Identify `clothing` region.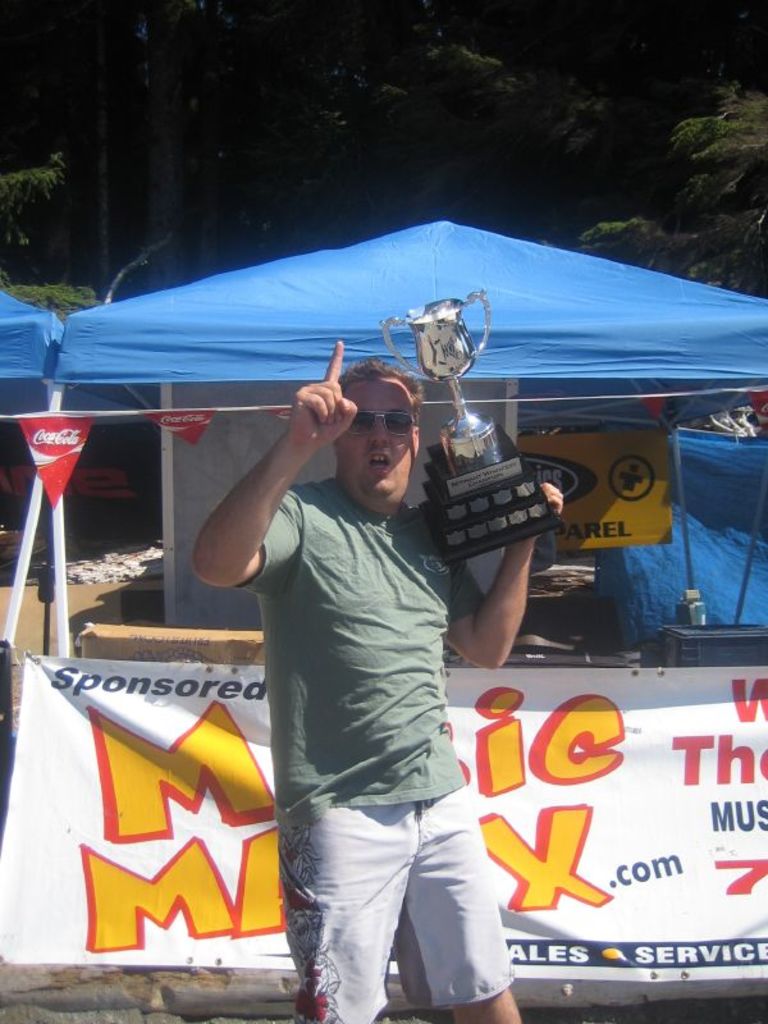
Region: rect(225, 399, 520, 983).
